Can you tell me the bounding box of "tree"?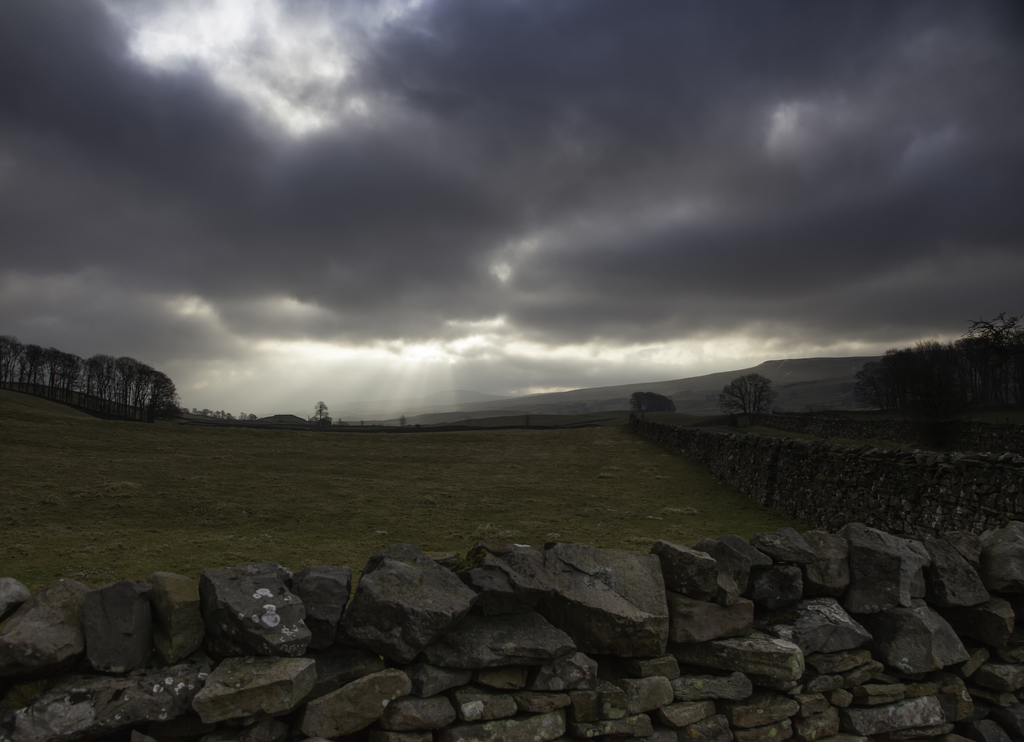
l=313, t=400, r=328, b=420.
